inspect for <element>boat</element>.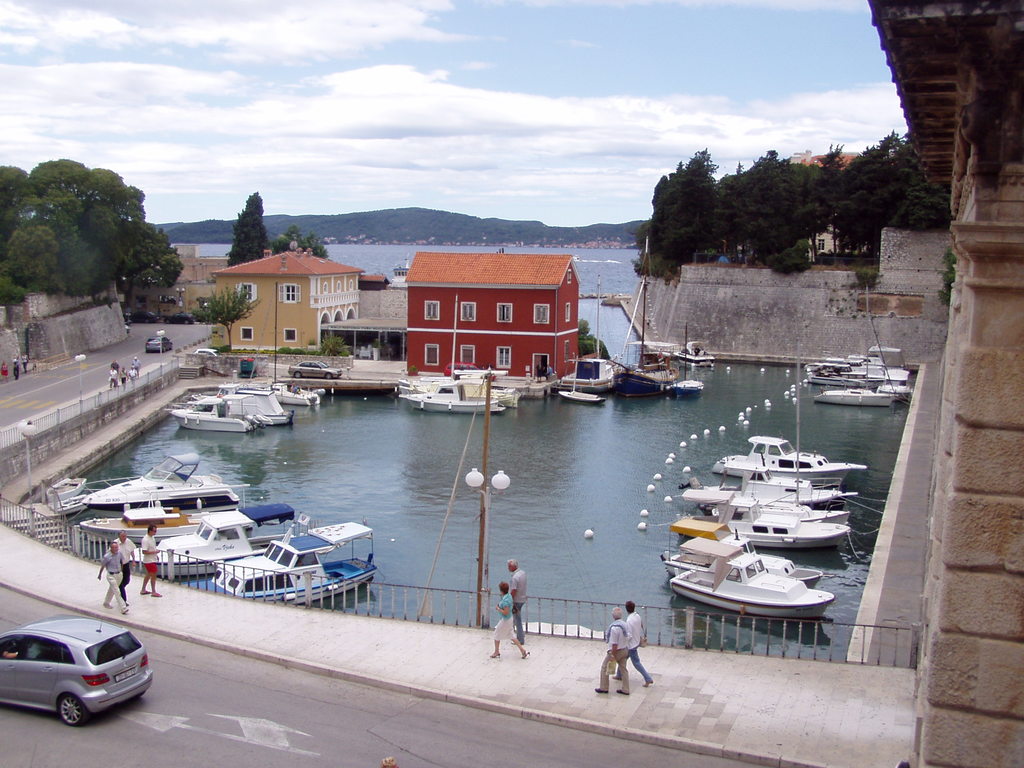
Inspection: select_region(558, 274, 618, 390).
